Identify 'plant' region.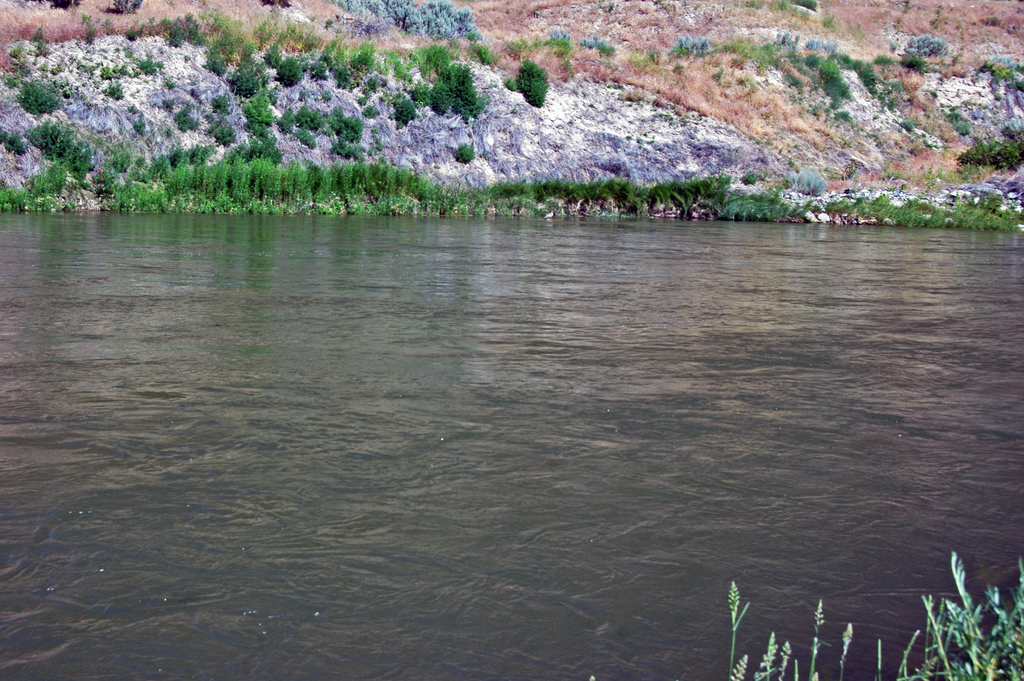
Region: 280,103,291,135.
